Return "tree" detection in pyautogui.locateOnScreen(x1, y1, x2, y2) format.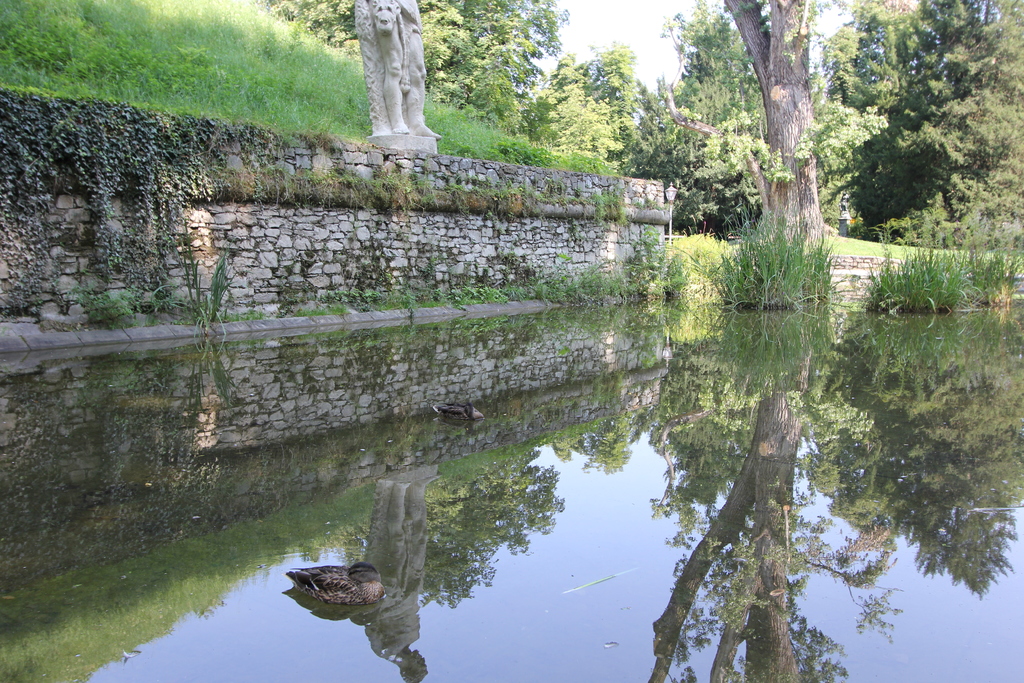
pyautogui.locateOnScreen(273, 0, 483, 90).
